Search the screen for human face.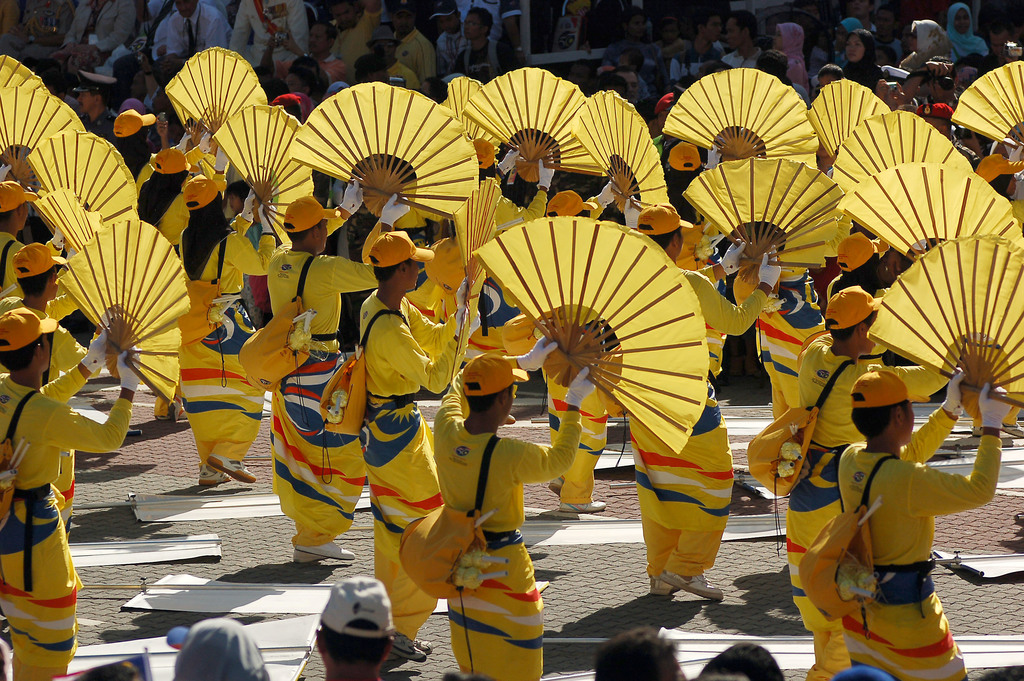
Found at {"left": 902, "top": 402, "right": 912, "bottom": 443}.
